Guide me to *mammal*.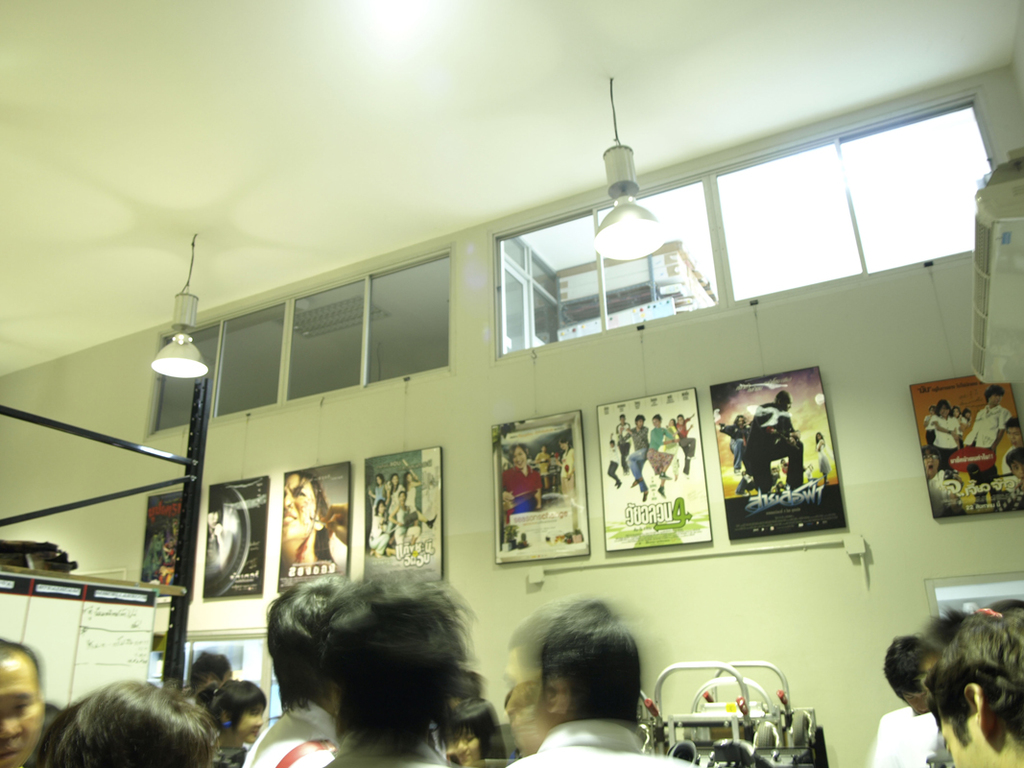
Guidance: box=[324, 505, 349, 548].
